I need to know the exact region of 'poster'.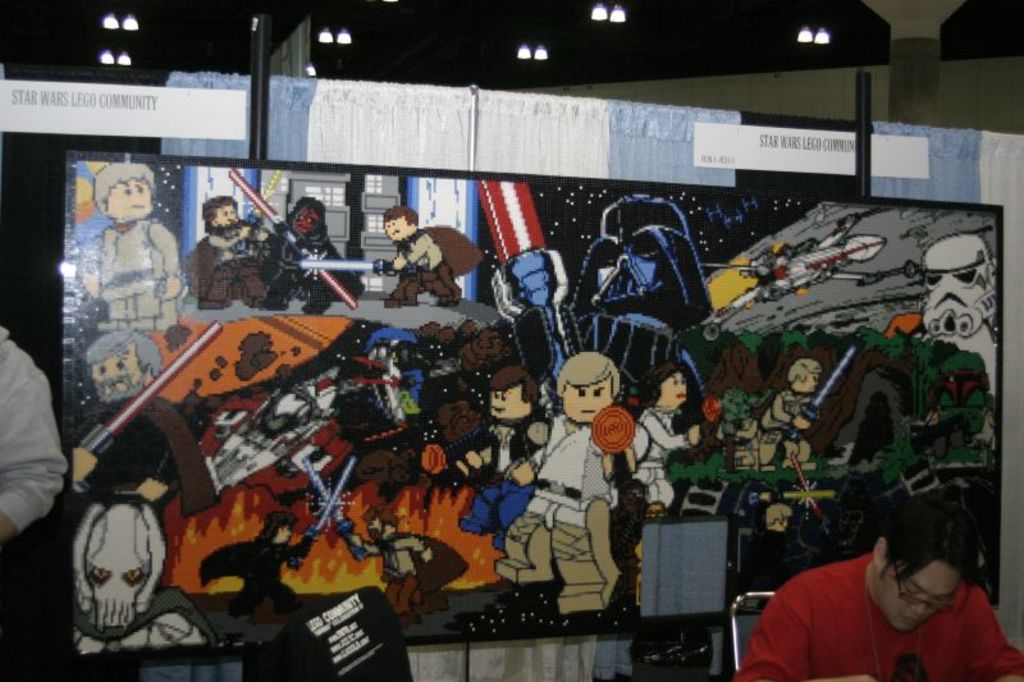
Region: 690:123:858:177.
